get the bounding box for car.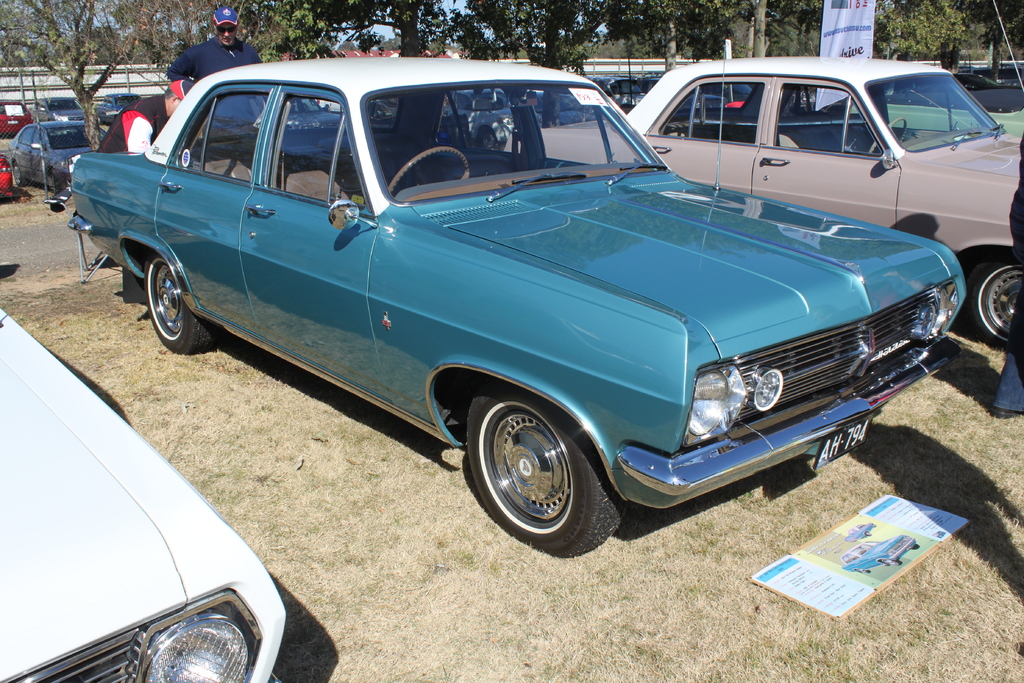
<box>0,306,291,682</box>.
